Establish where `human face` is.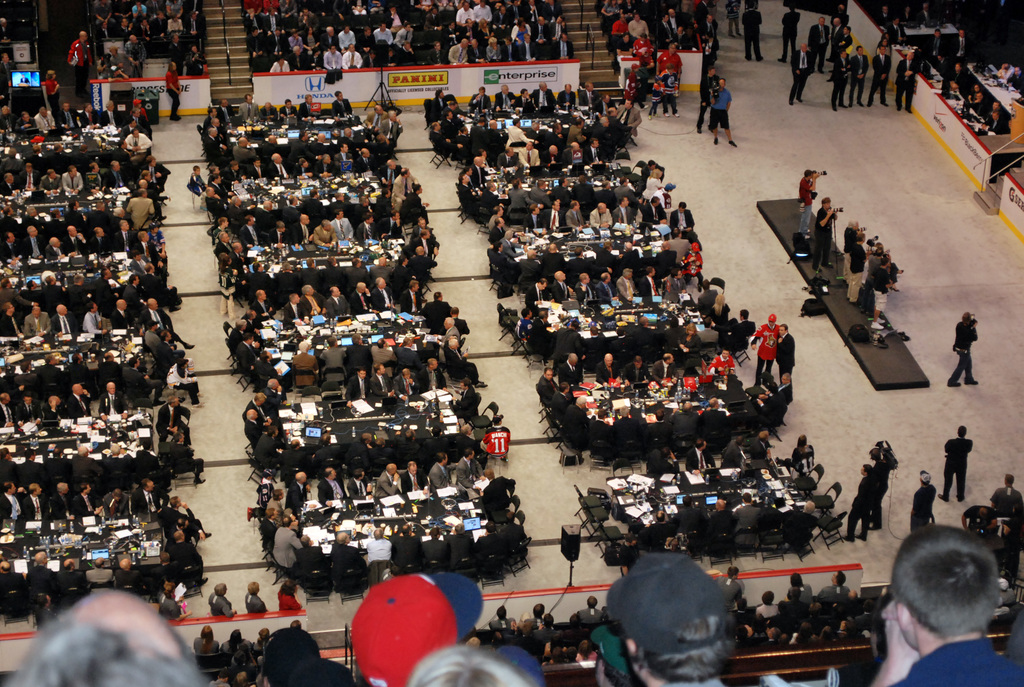
Established at (left=718, top=501, right=719, bottom=509).
